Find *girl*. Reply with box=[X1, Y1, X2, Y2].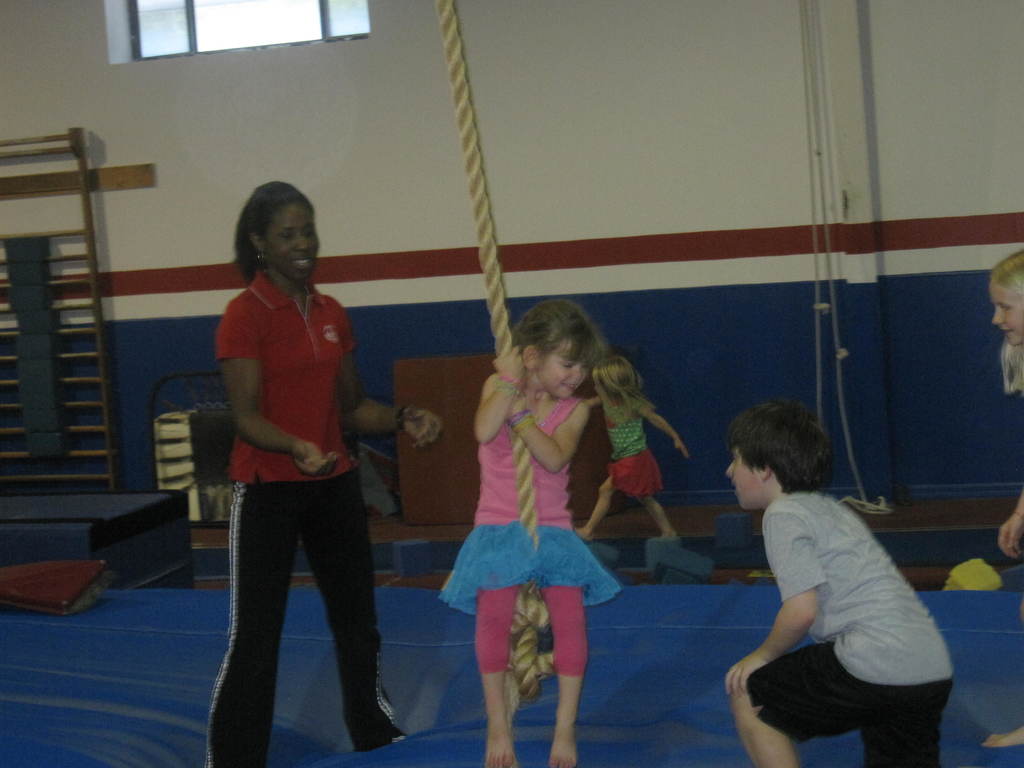
box=[570, 348, 695, 537].
